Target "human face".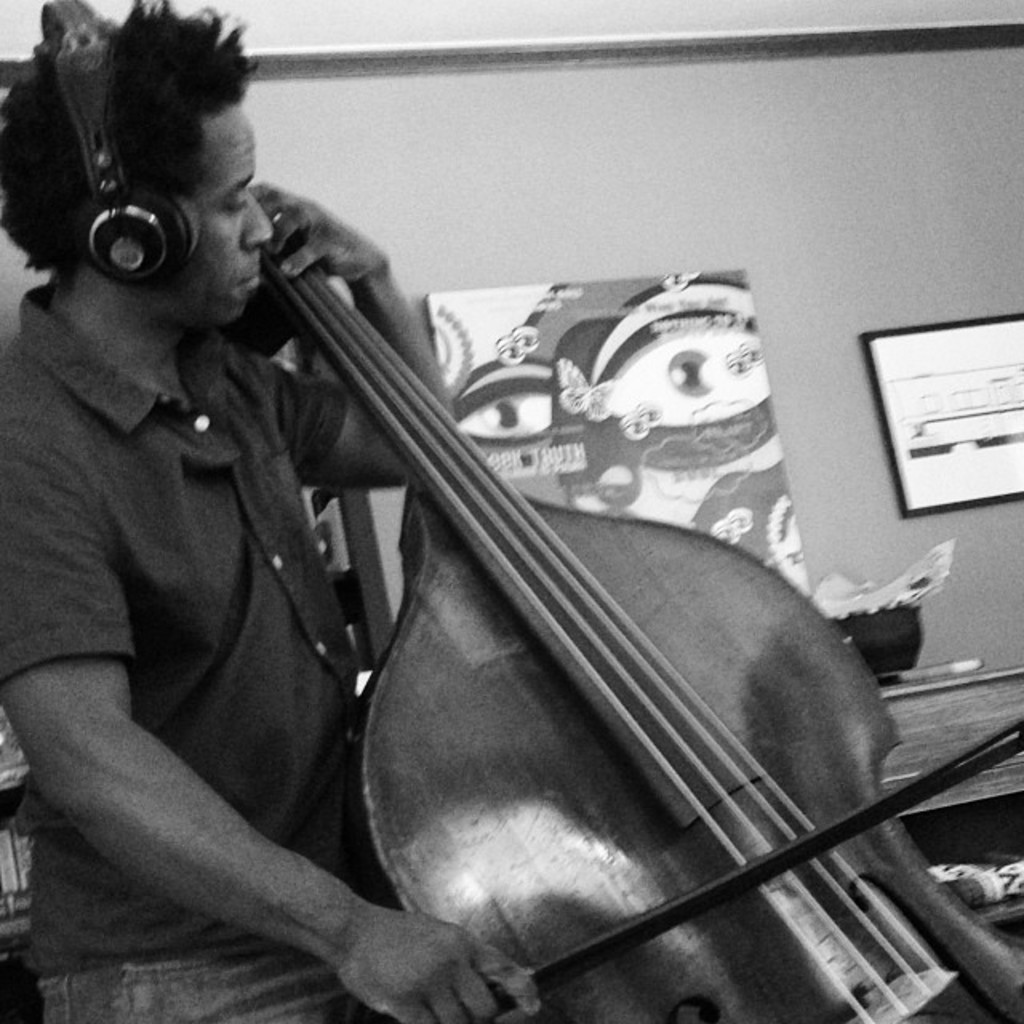
Target region: <bbox>194, 114, 278, 322</bbox>.
